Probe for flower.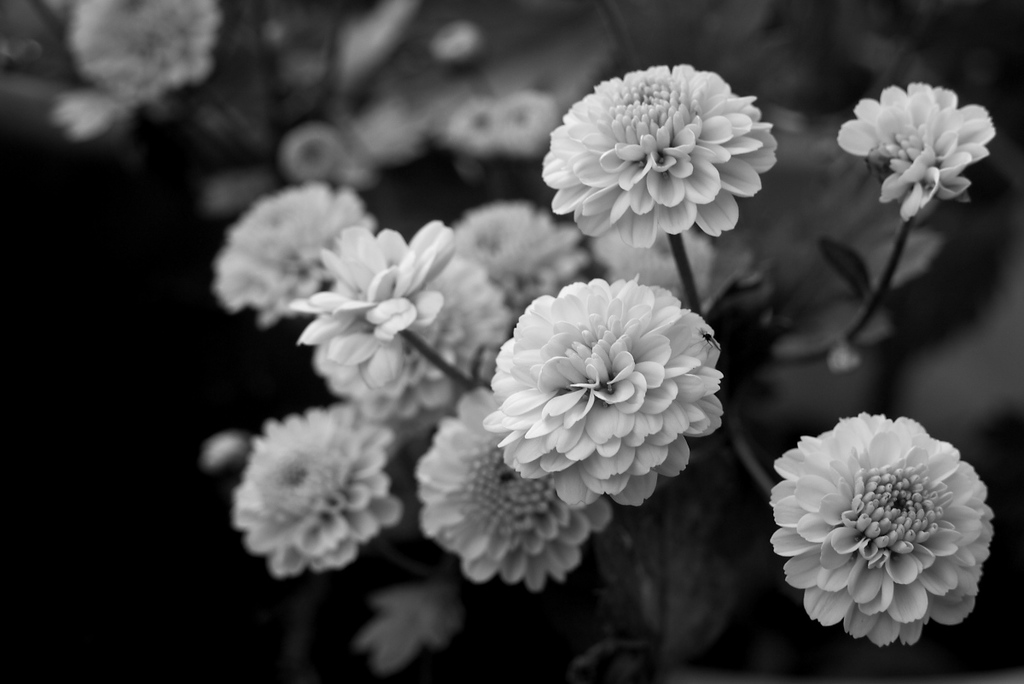
Probe result: (left=534, top=63, right=785, bottom=257).
